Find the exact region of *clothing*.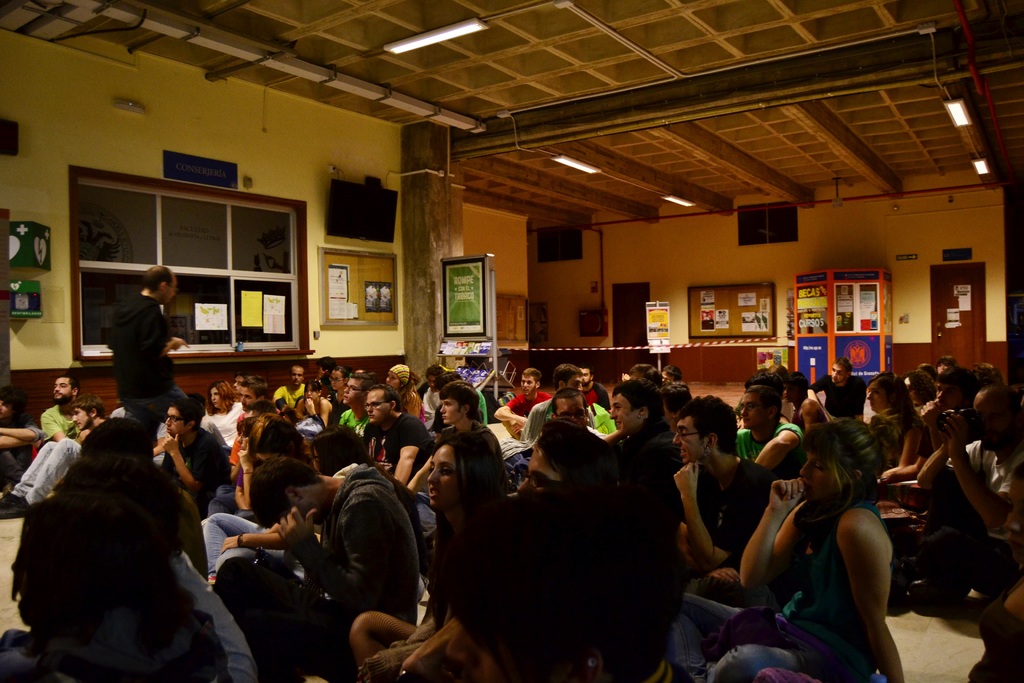
Exact region: region(93, 263, 180, 429).
